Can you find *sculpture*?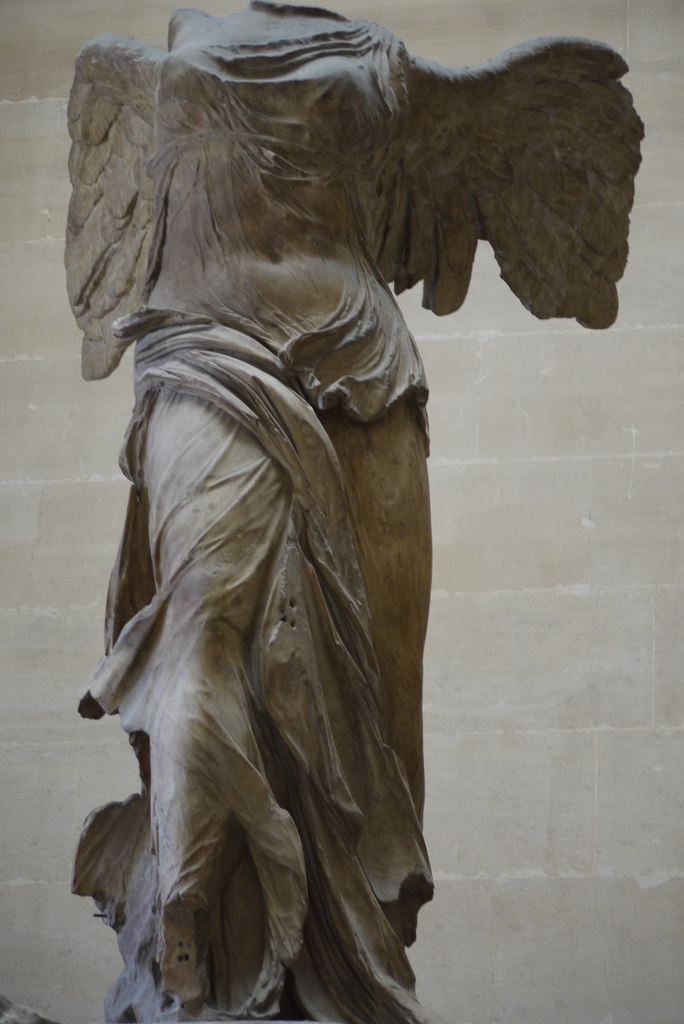
Yes, bounding box: detection(62, 0, 607, 1002).
